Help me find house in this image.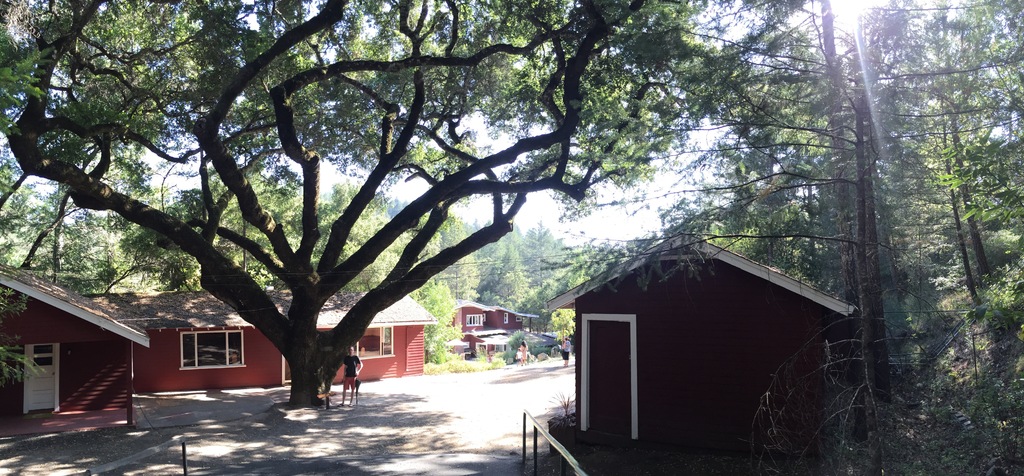
Found it: box=[0, 259, 177, 418].
